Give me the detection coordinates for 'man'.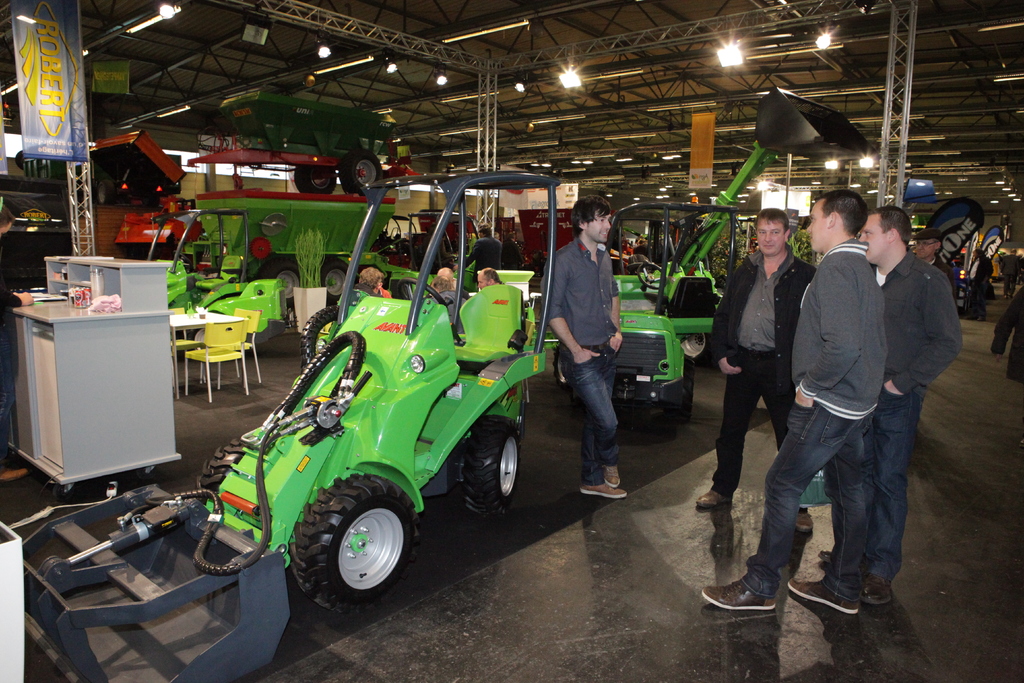
[460, 226, 503, 268].
